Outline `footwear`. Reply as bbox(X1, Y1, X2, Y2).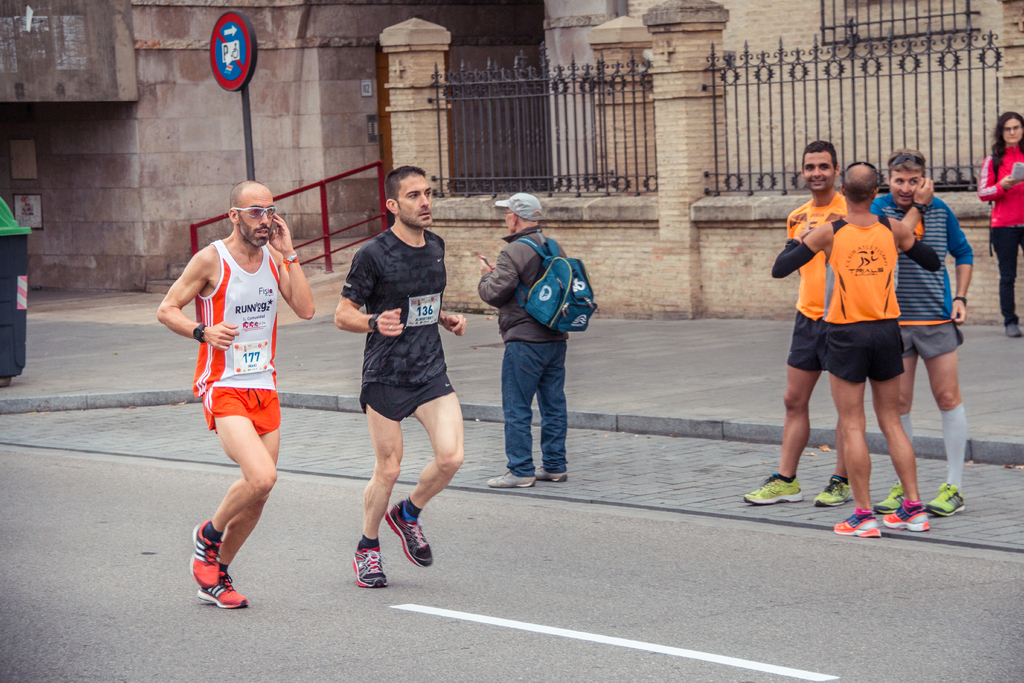
bbox(485, 471, 535, 486).
